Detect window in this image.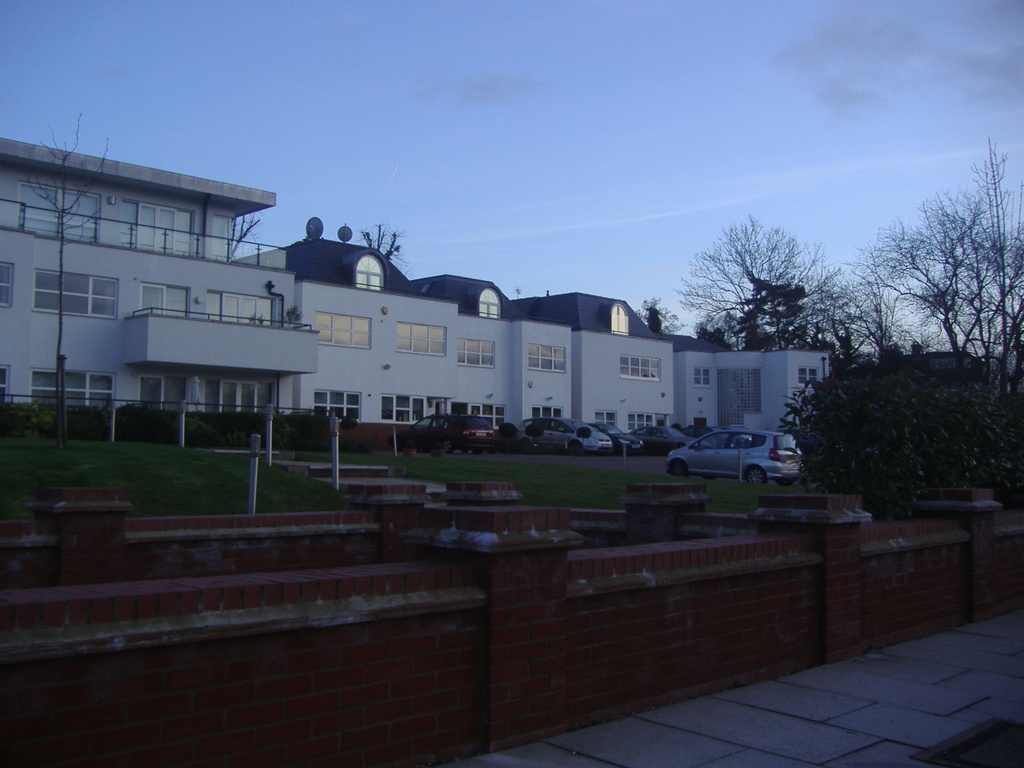
Detection: {"left": 18, "top": 182, "right": 101, "bottom": 244}.
